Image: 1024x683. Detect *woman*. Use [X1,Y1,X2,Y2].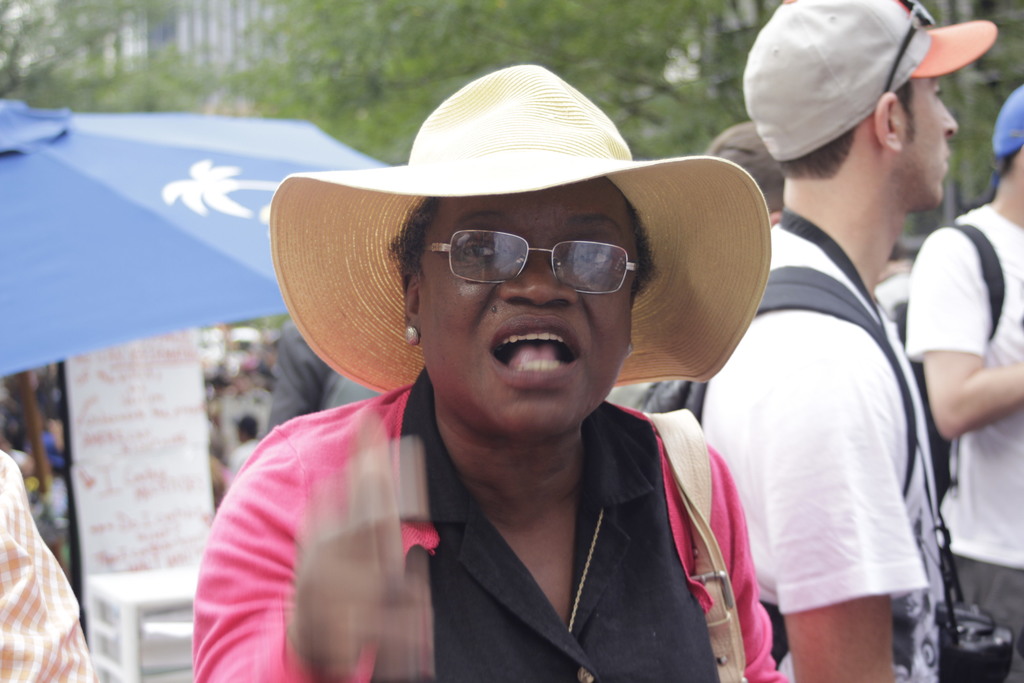
[174,97,829,682].
